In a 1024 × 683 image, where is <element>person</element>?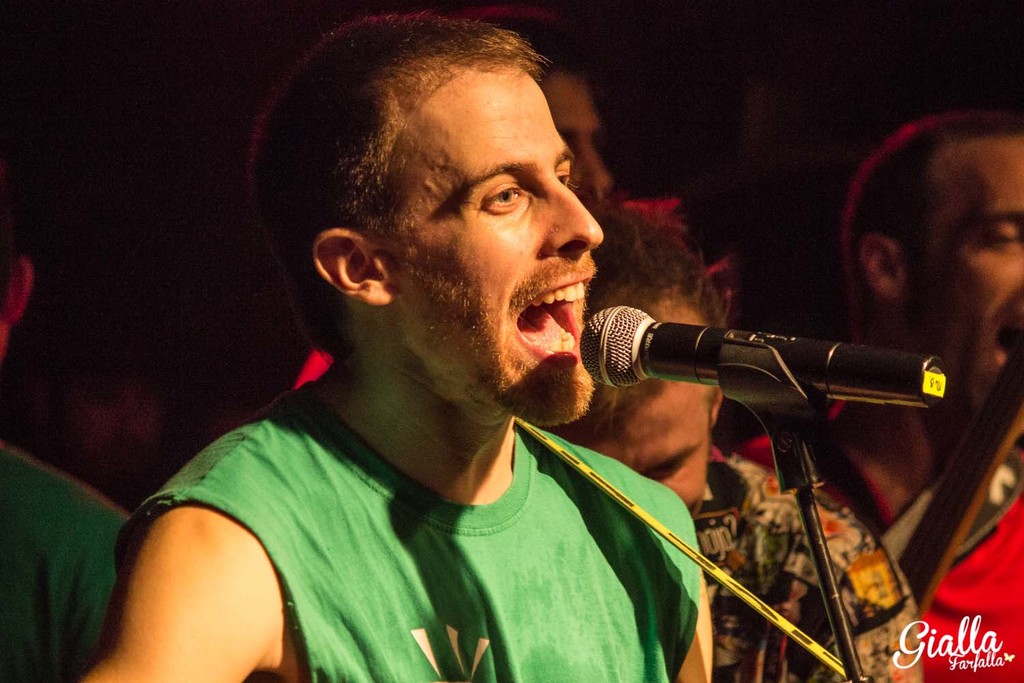
detection(551, 204, 918, 678).
